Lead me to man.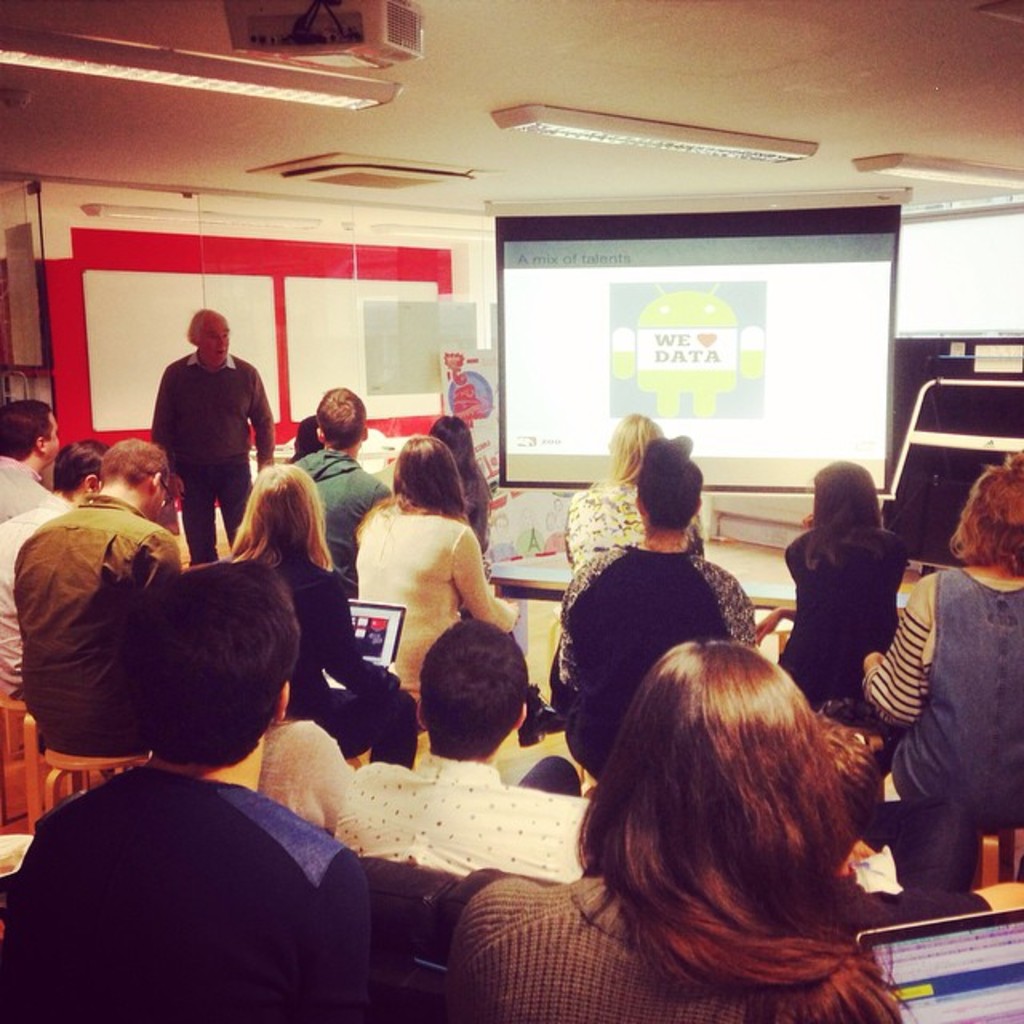
Lead to (0,568,379,1022).
